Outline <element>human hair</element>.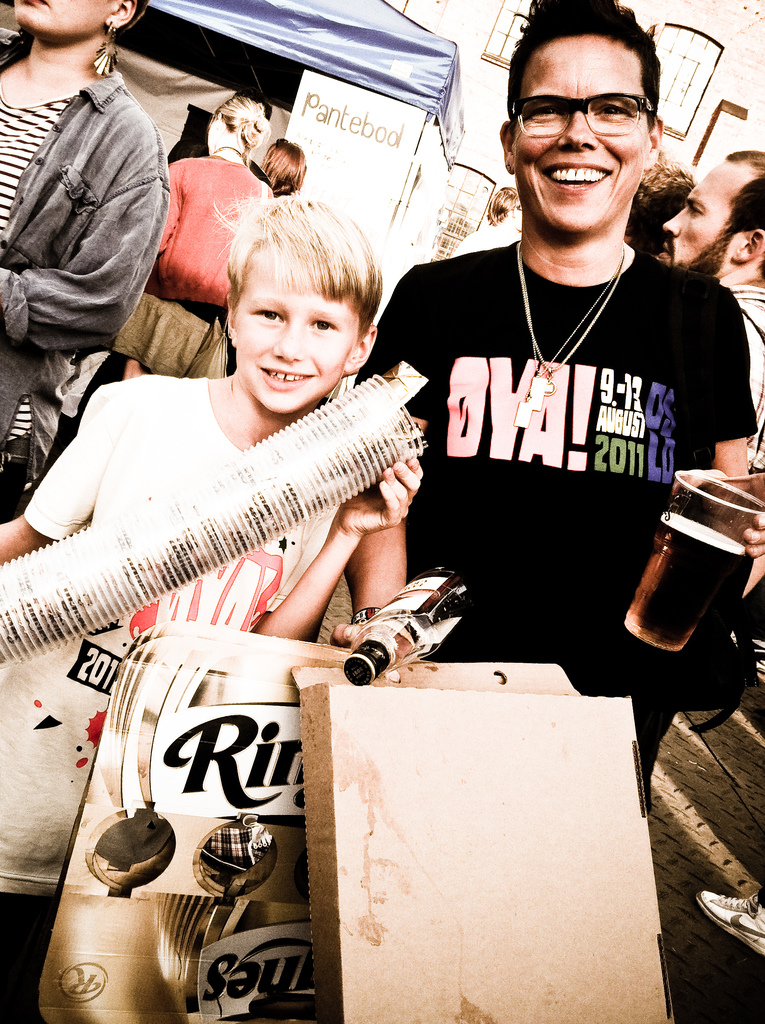
Outline: bbox=(624, 172, 698, 263).
